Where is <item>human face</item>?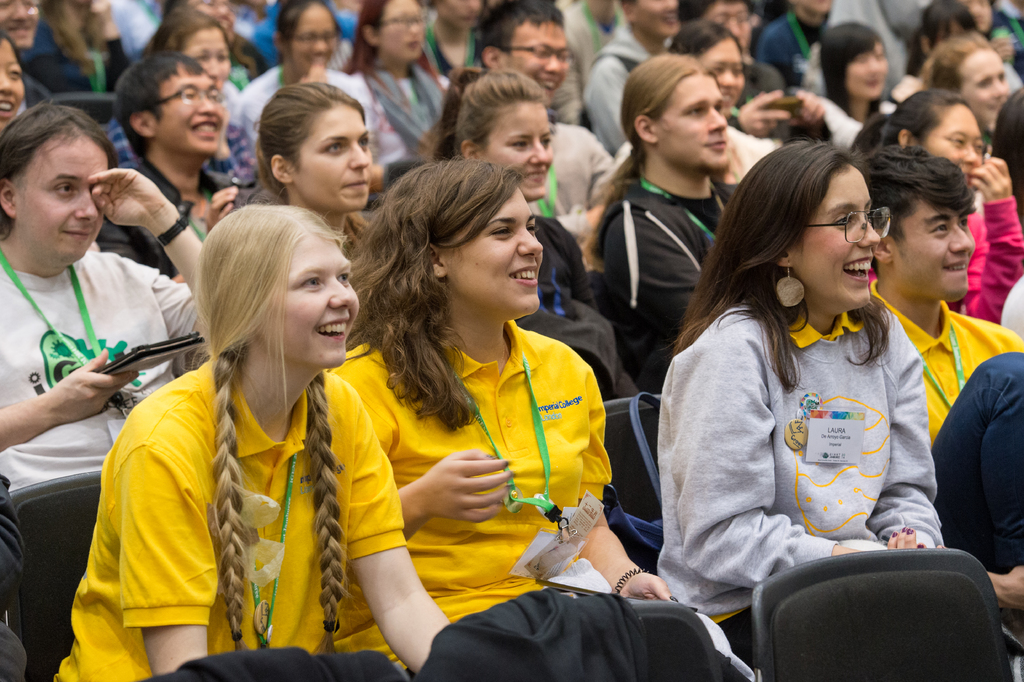
(x1=378, y1=0, x2=425, y2=59).
